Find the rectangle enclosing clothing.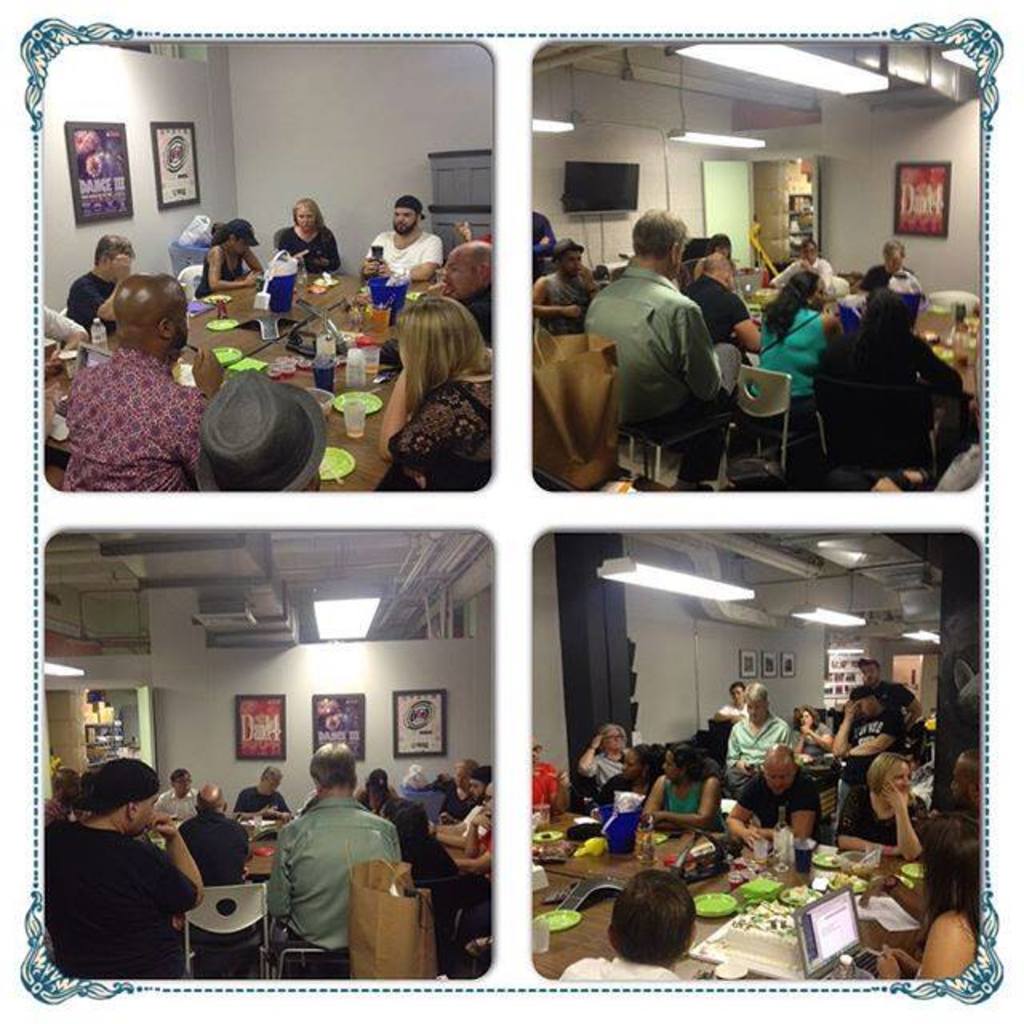
(left=728, top=699, right=789, bottom=774).
